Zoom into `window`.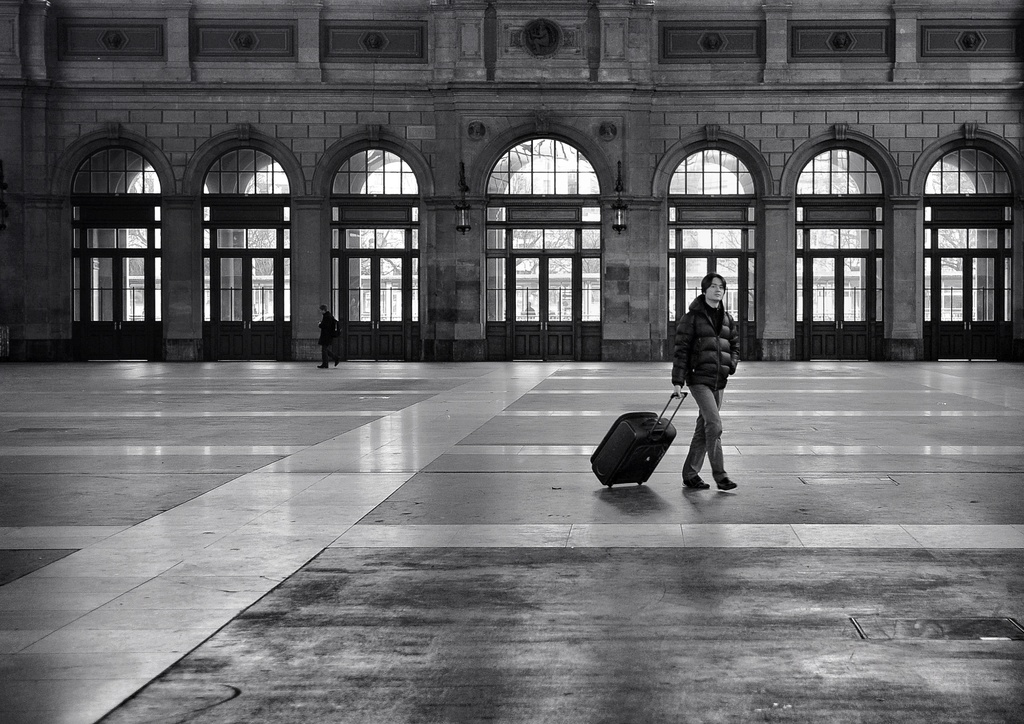
Zoom target: {"left": 479, "top": 135, "right": 602, "bottom": 369}.
